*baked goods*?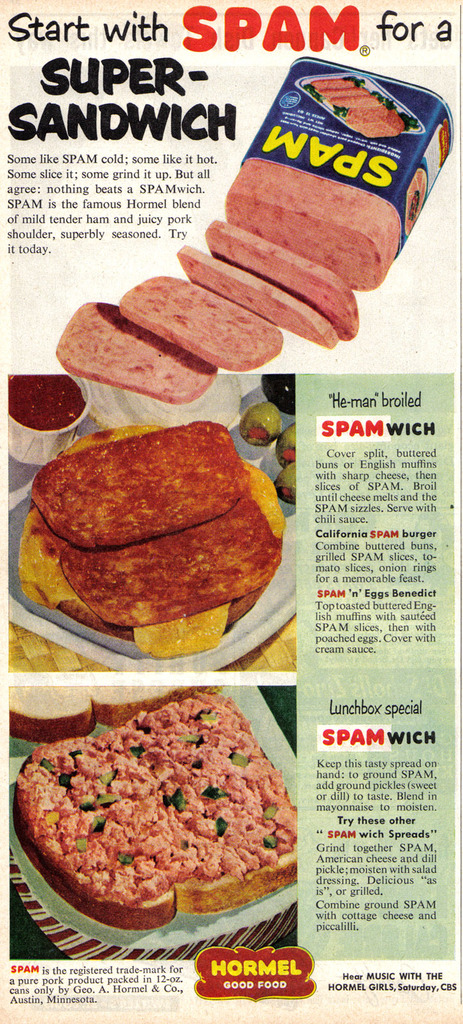
Rect(12, 690, 299, 932)
